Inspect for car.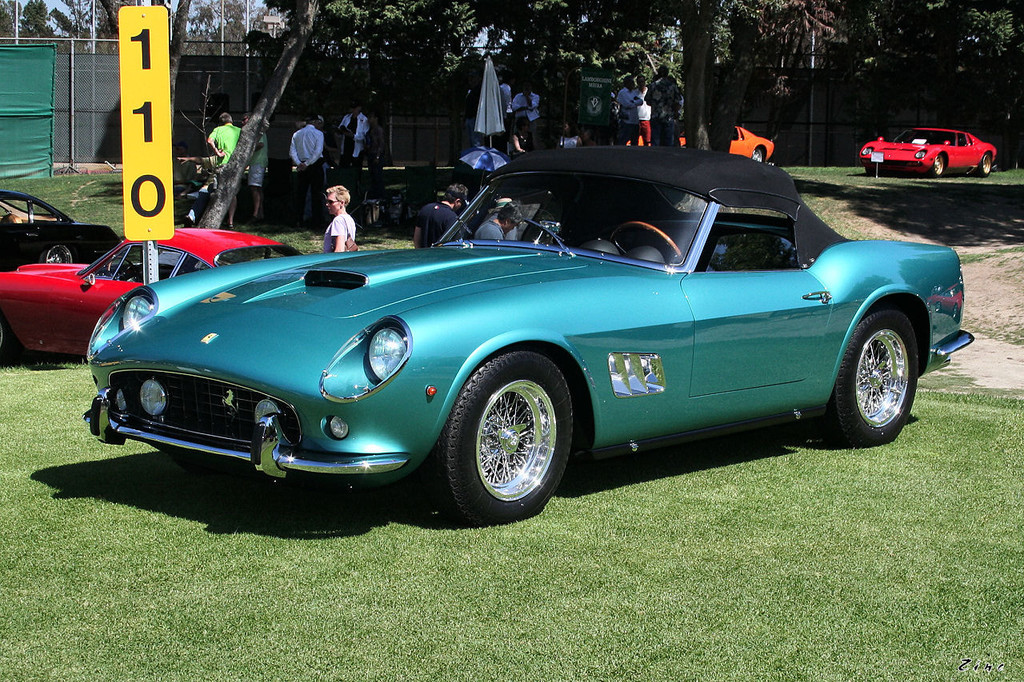
Inspection: locate(0, 189, 117, 265).
